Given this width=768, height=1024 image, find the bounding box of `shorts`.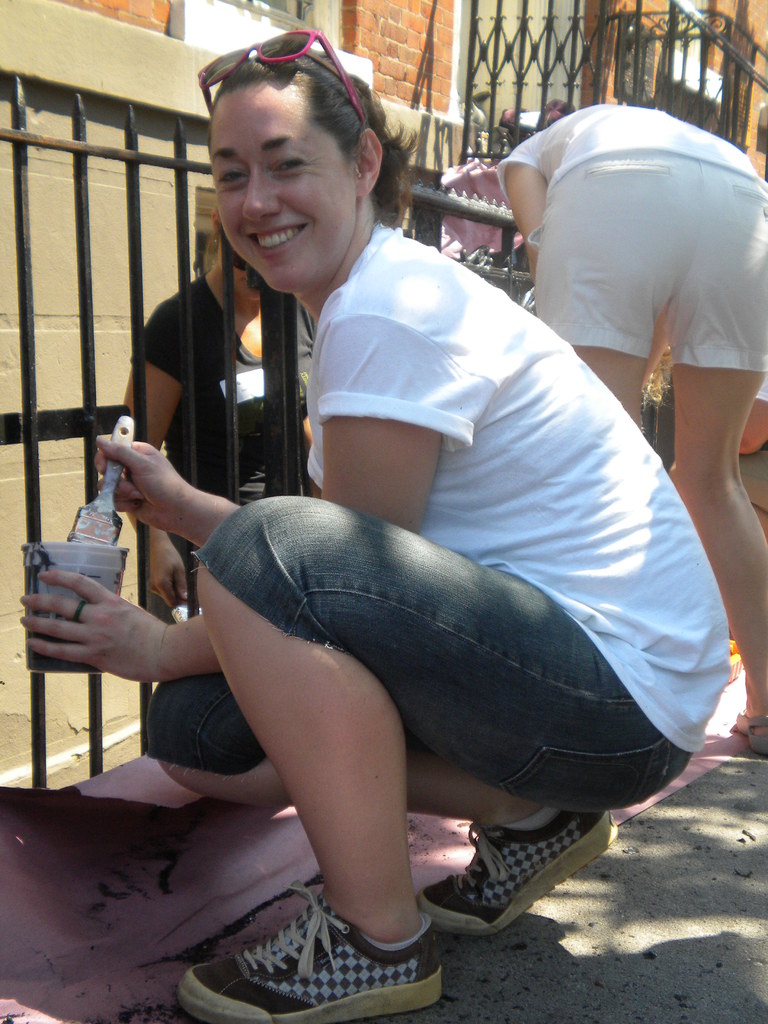
pyautogui.locateOnScreen(524, 147, 767, 376).
